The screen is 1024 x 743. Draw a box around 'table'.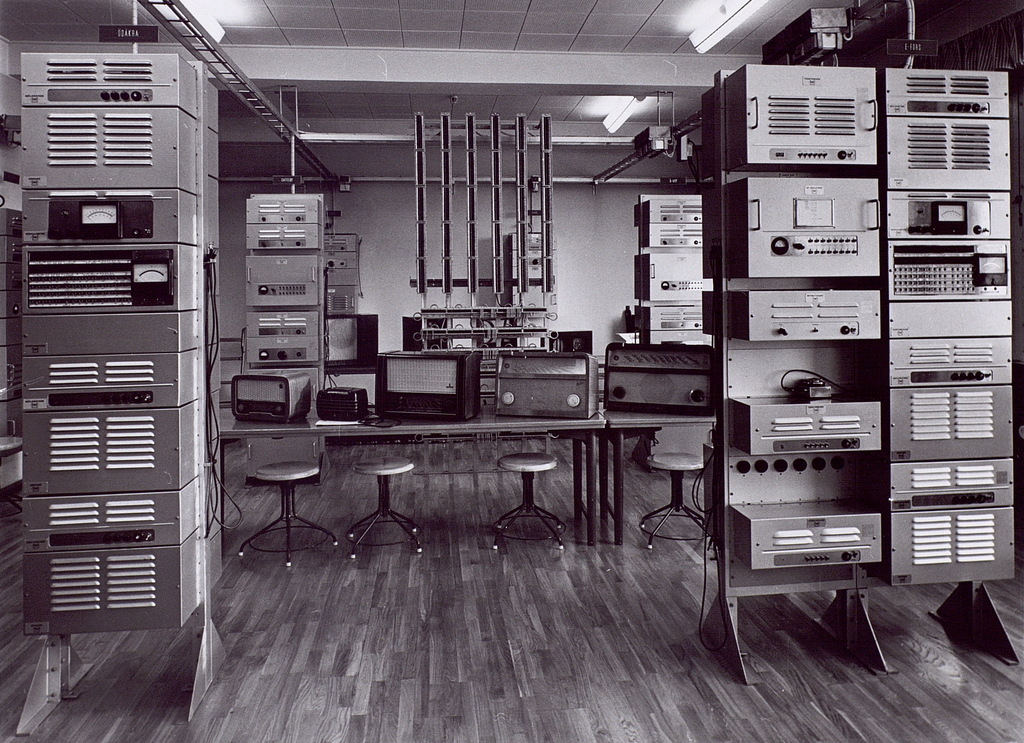
[601,407,720,547].
